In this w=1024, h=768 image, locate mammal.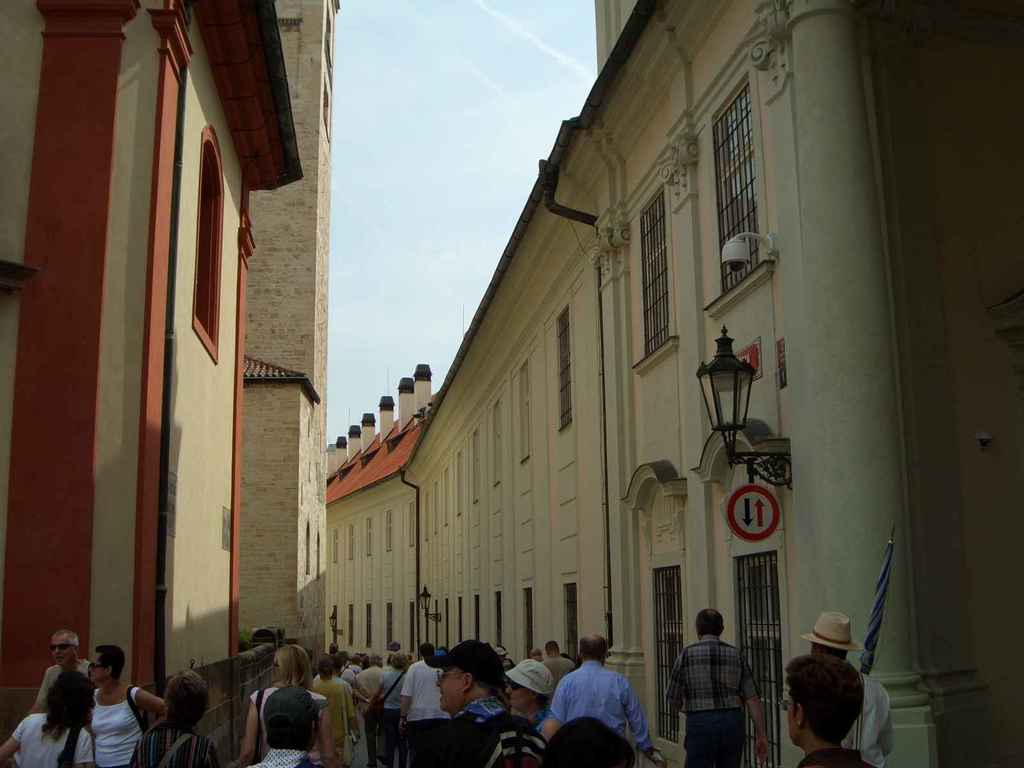
Bounding box: select_region(418, 638, 550, 767).
